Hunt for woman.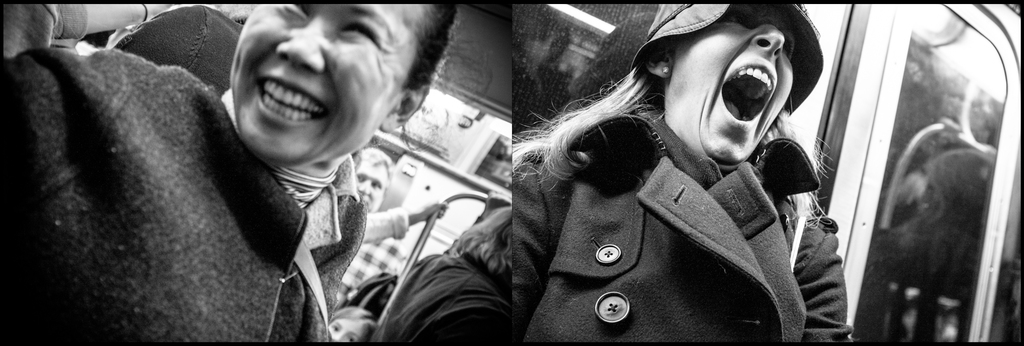
Hunted down at {"left": 0, "top": 0, "right": 451, "bottom": 342}.
